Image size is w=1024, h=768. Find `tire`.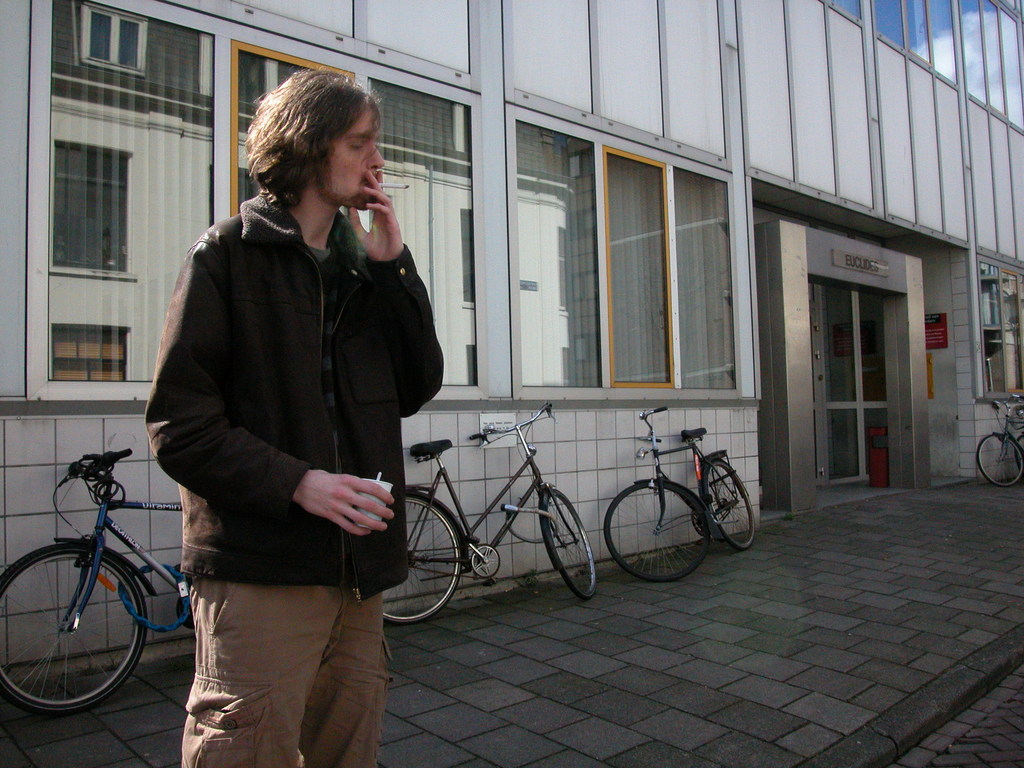
{"x1": 1018, "y1": 429, "x2": 1023, "y2": 478}.
